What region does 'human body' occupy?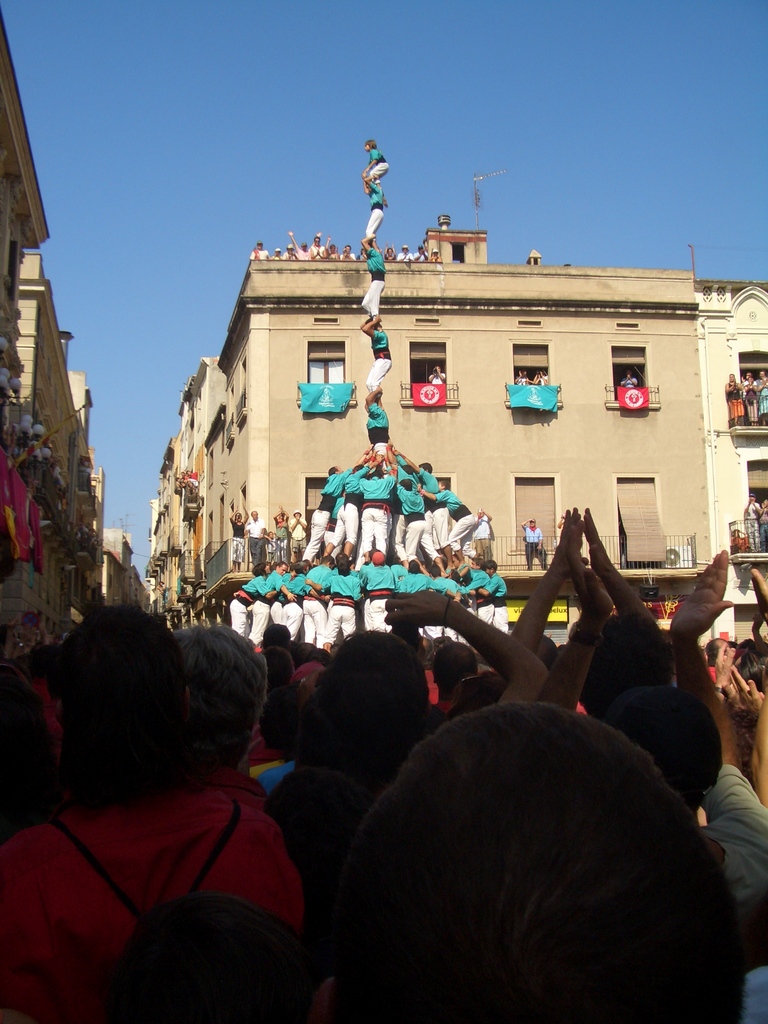
rect(759, 379, 767, 426).
